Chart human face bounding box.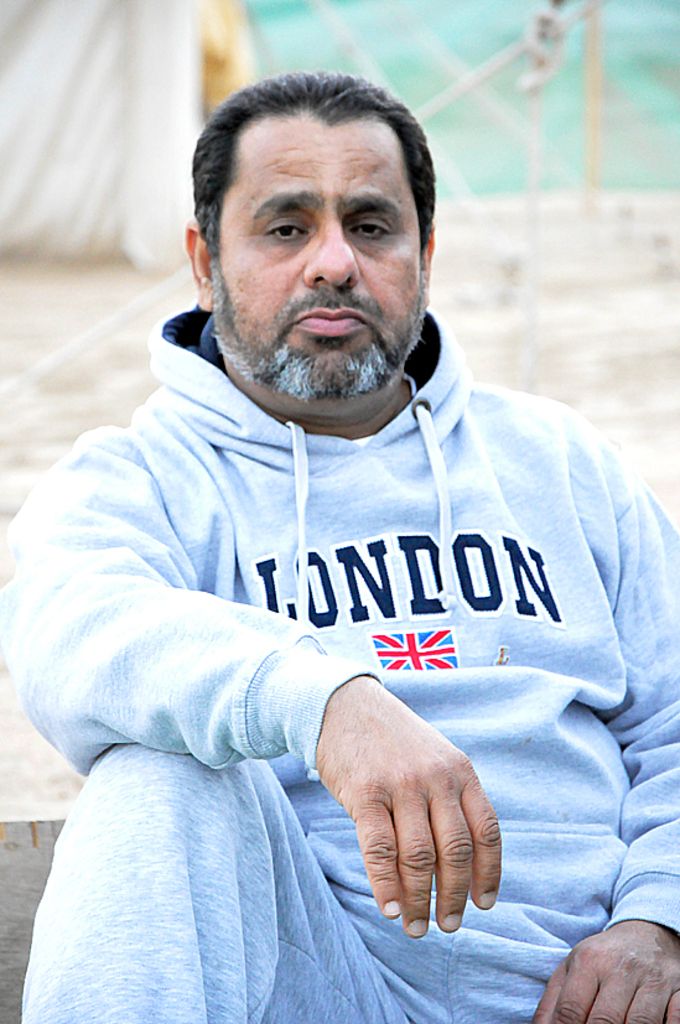
Charted: {"left": 212, "top": 121, "right": 420, "bottom": 400}.
